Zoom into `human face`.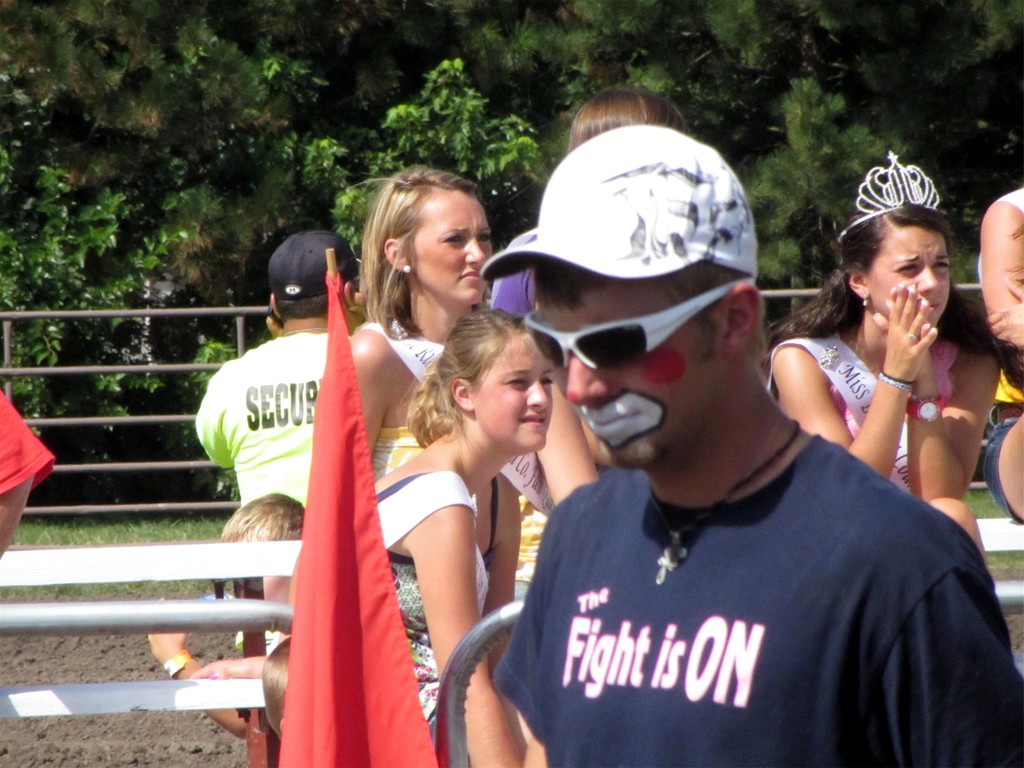
Zoom target: <region>547, 282, 719, 466</region>.
